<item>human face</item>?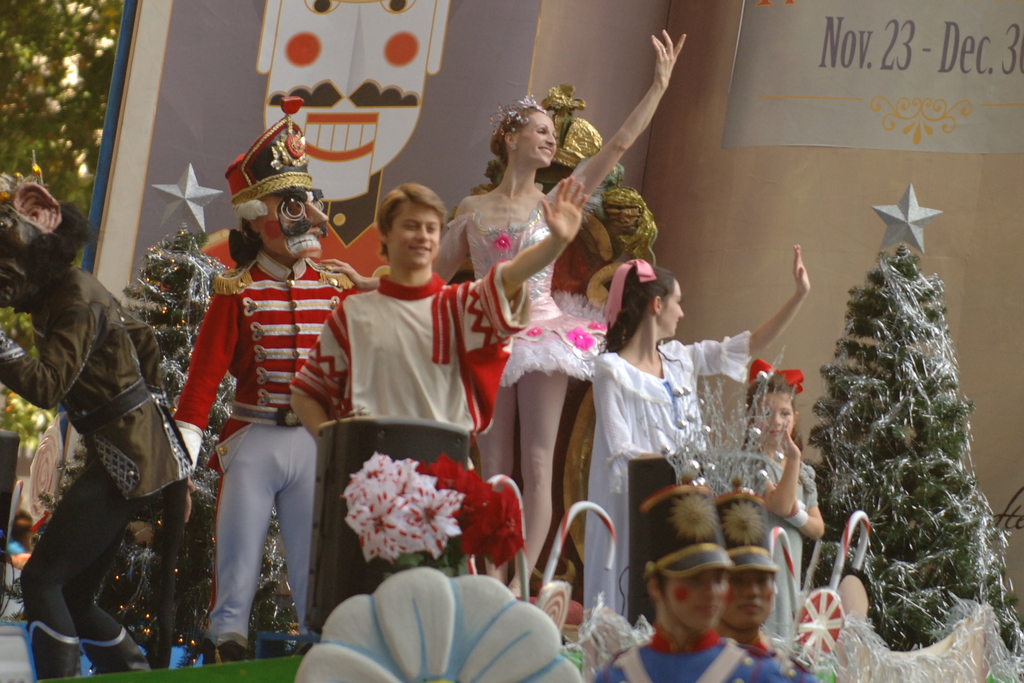
[667, 570, 729, 625]
